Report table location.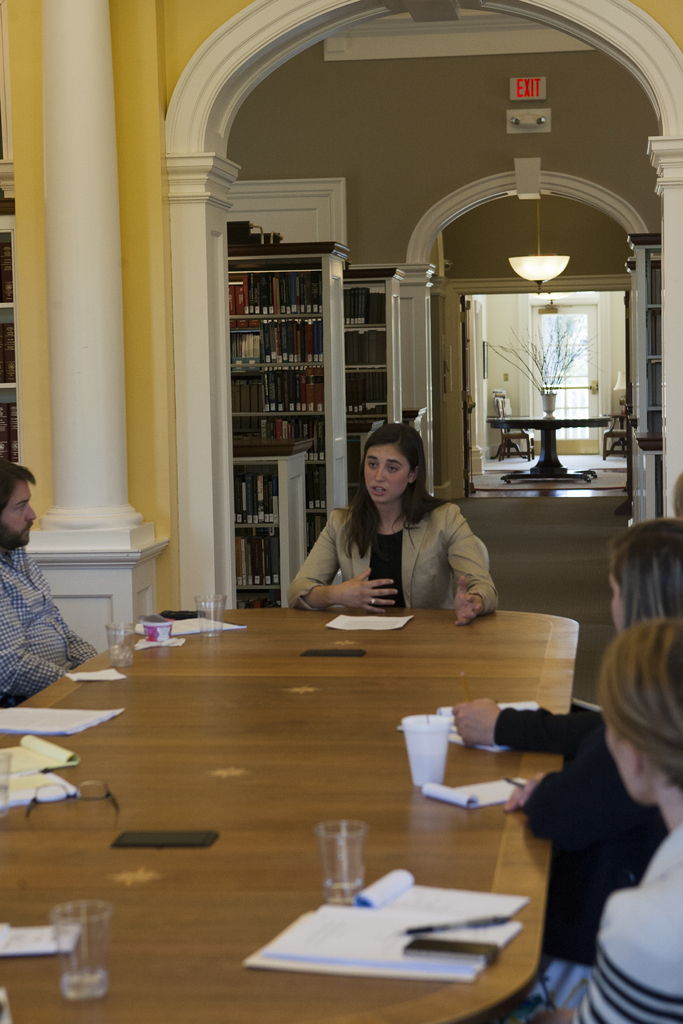
Report: x1=0 y1=610 x2=581 y2=1023.
